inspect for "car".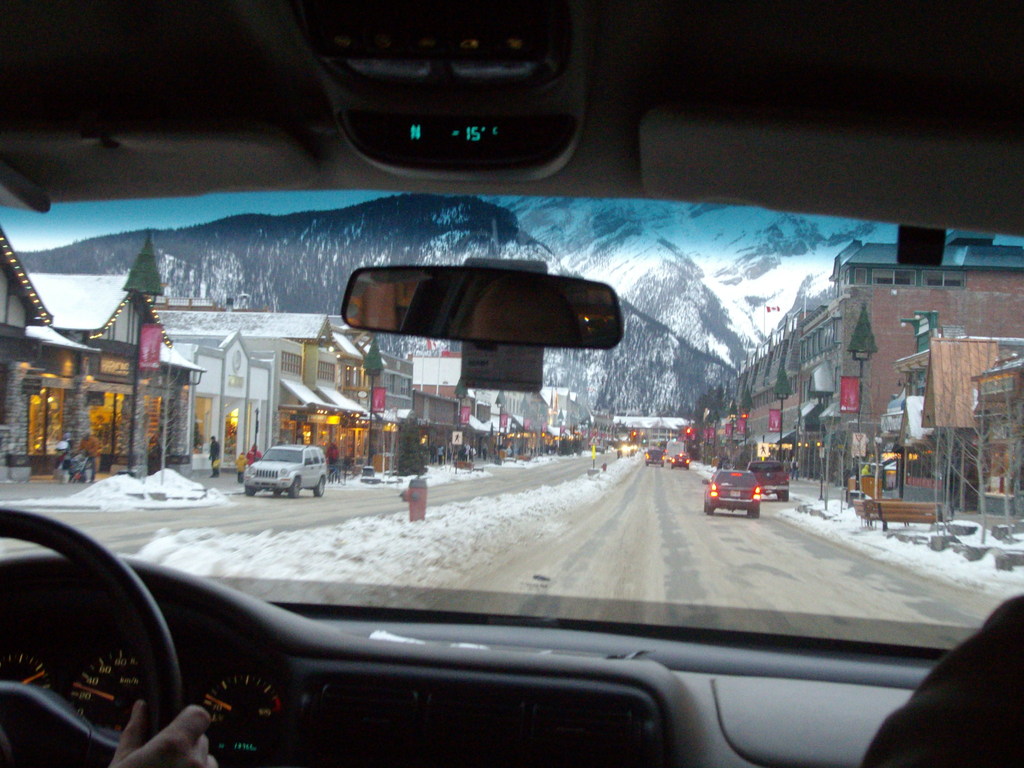
Inspection: x1=671, y1=452, x2=691, y2=470.
